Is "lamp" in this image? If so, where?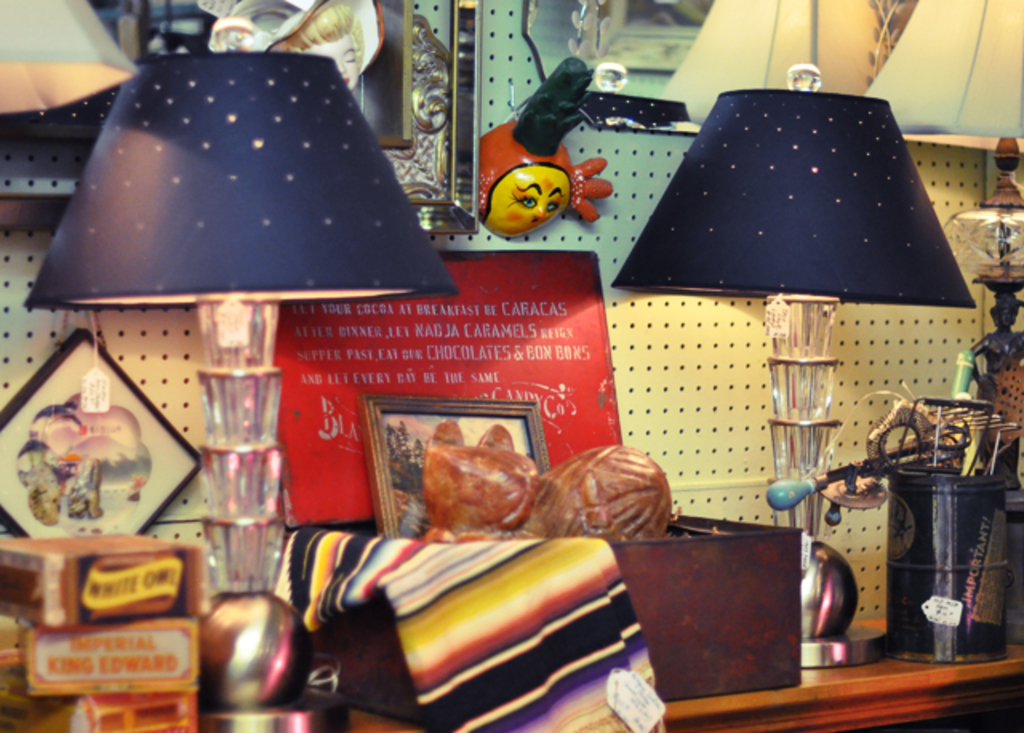
Yes, at 627/56/979/599.
